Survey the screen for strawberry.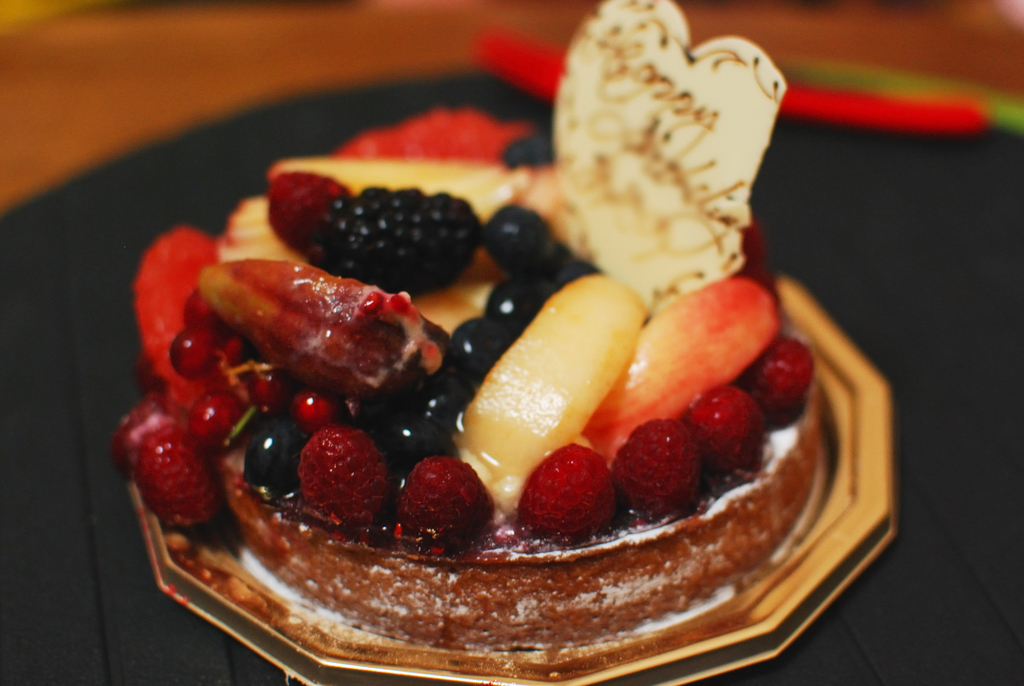
Survey found: 285,427,416,530.
